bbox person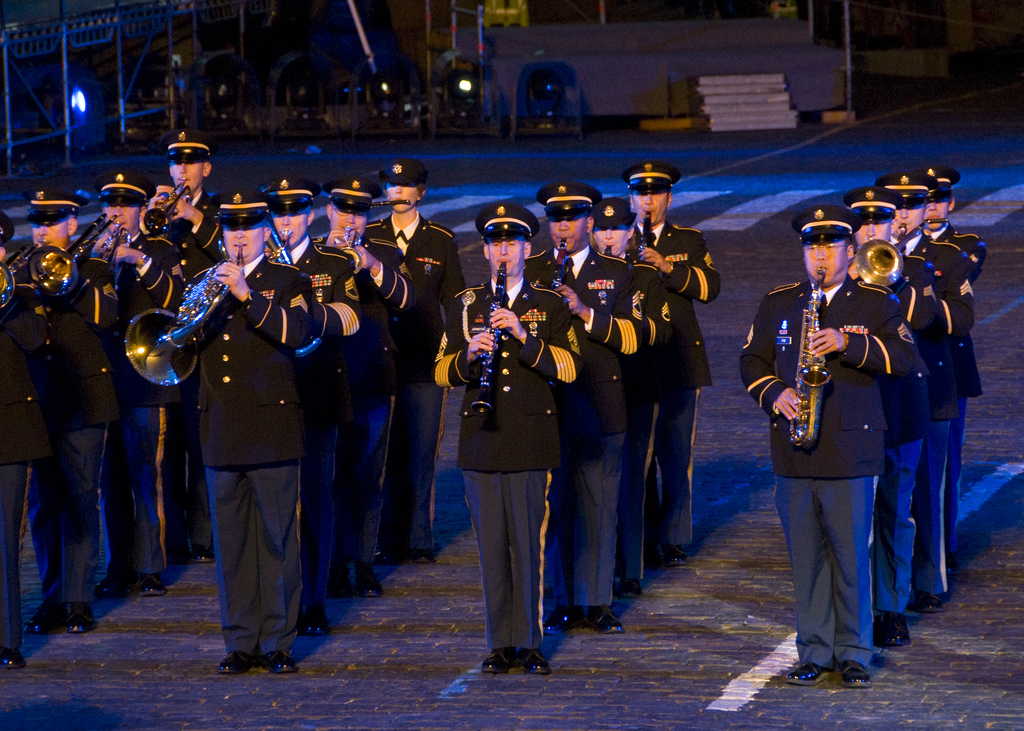
525:181:645:637
